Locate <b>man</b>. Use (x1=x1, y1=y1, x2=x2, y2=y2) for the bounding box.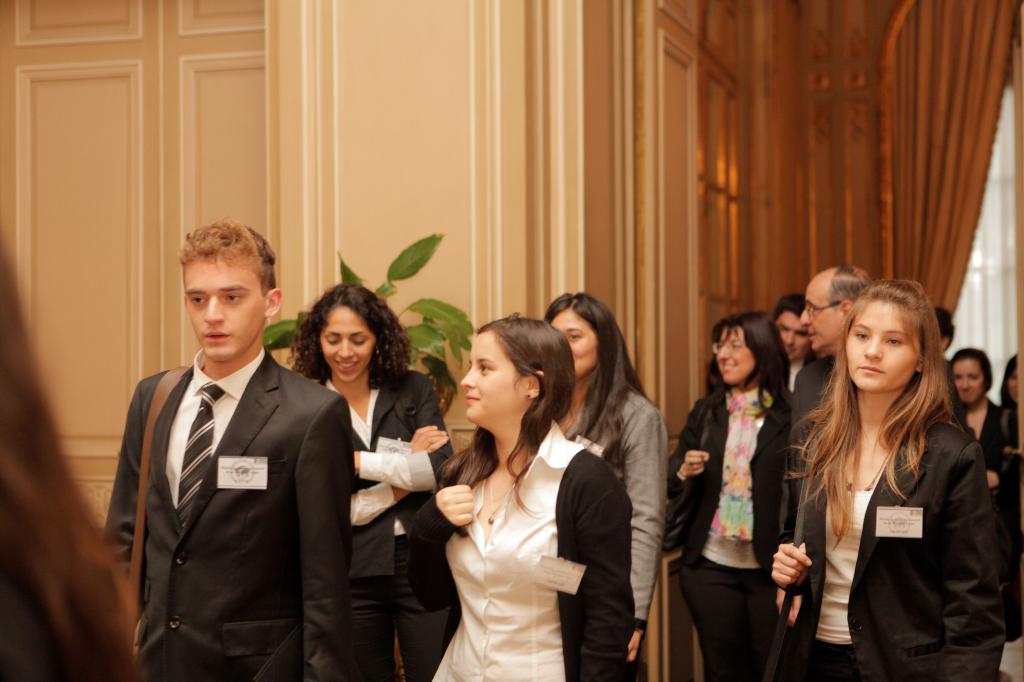
(x1=107, y1=223, x2=355, y2=676).
